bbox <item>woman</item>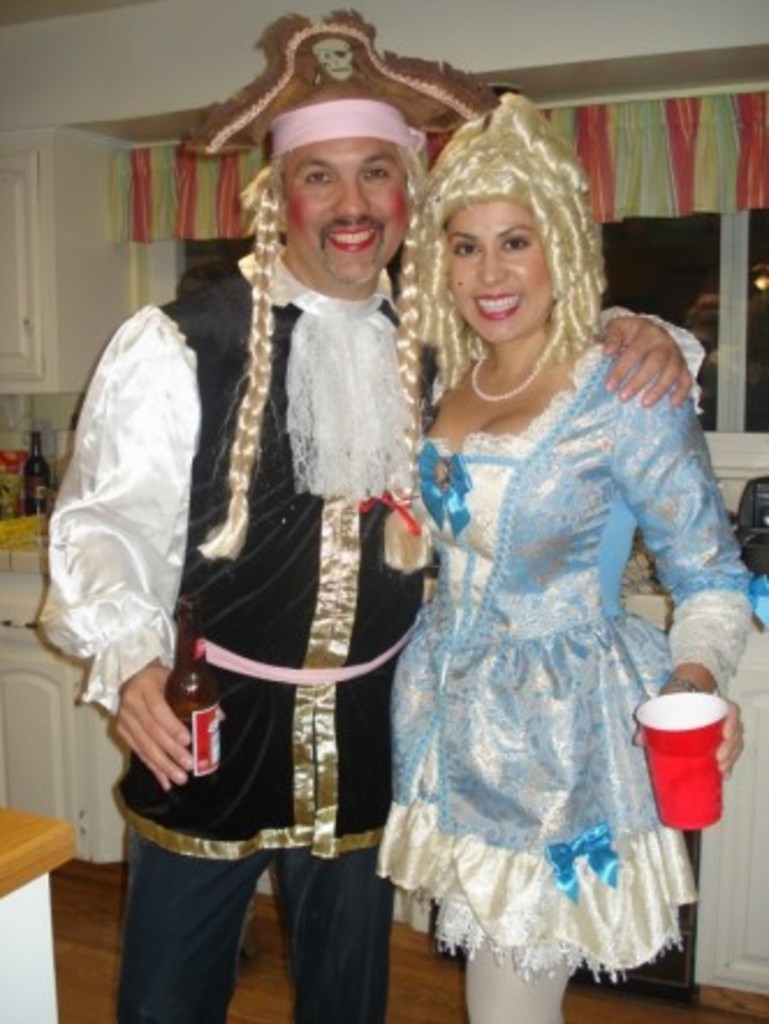
Rect(364, 120, 725, 973)
